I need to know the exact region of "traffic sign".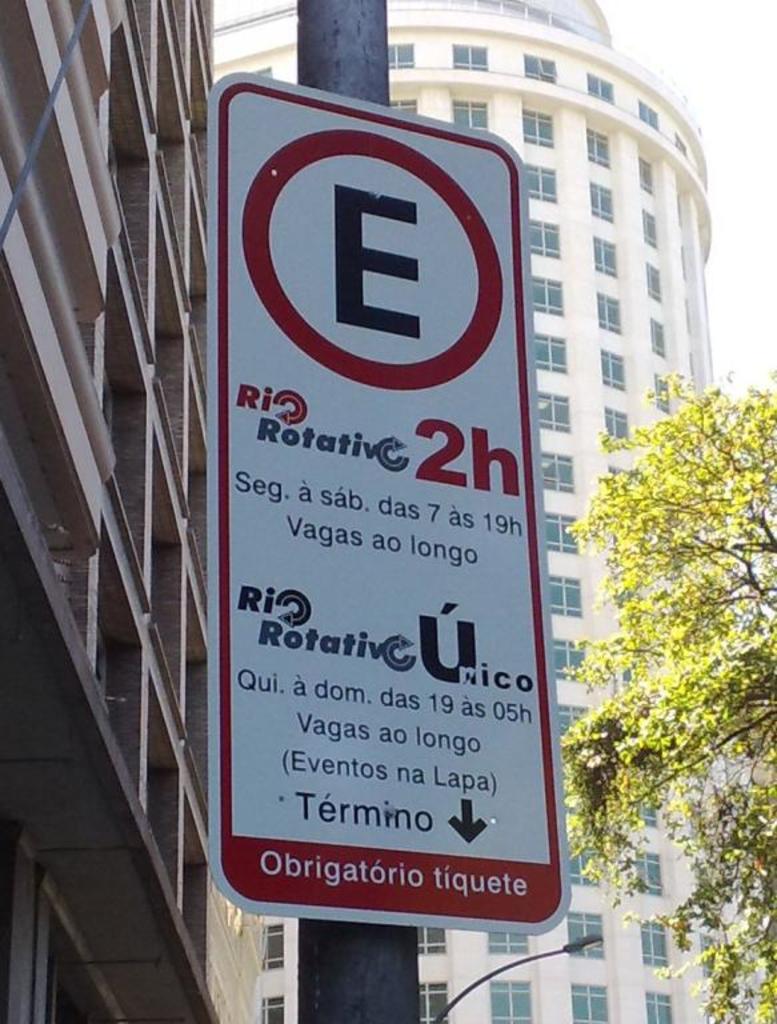
Region: region(224, 81, 556, 936).
